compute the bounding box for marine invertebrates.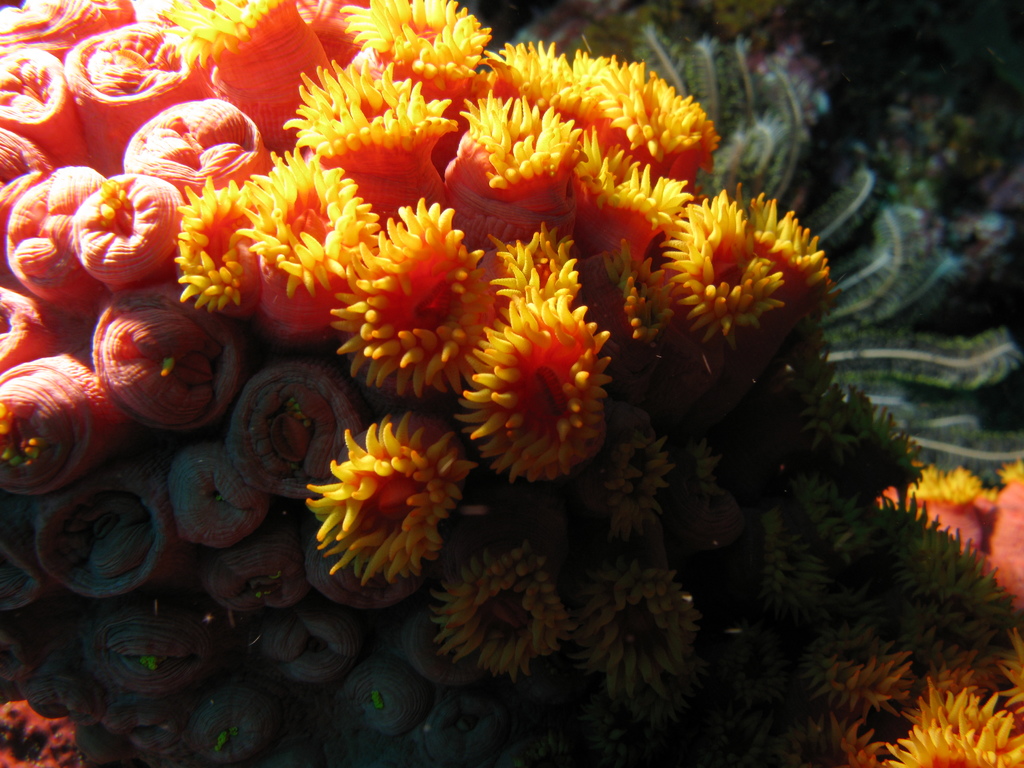
(left=30, top=461, right=191, bottom=611).
